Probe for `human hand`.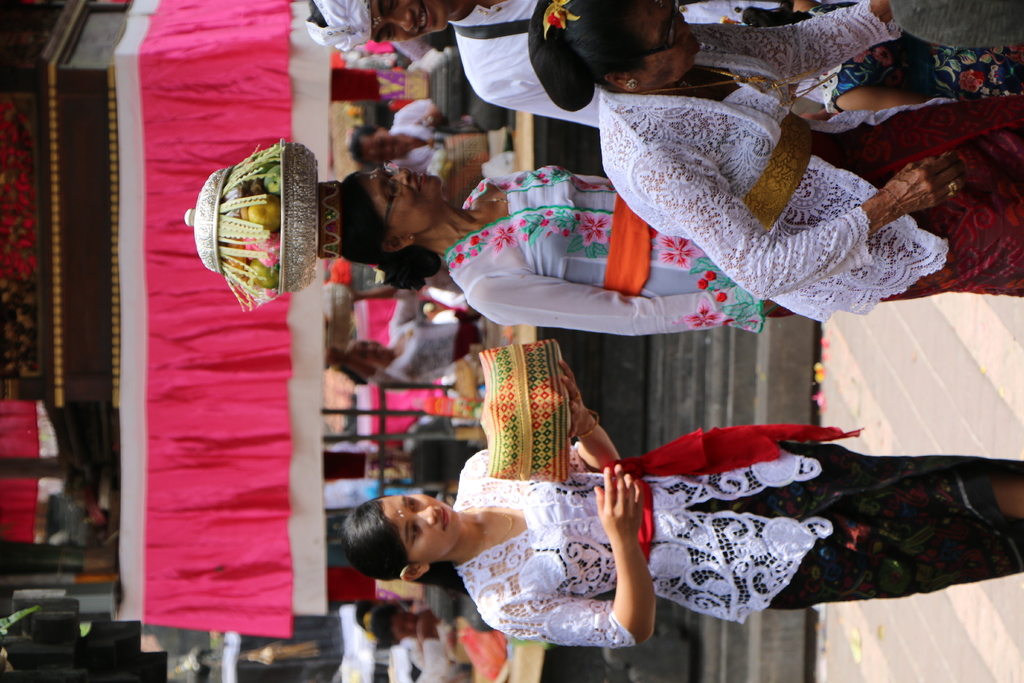
Probe result: x1=886, y1=150, x2=969, y2=219.
